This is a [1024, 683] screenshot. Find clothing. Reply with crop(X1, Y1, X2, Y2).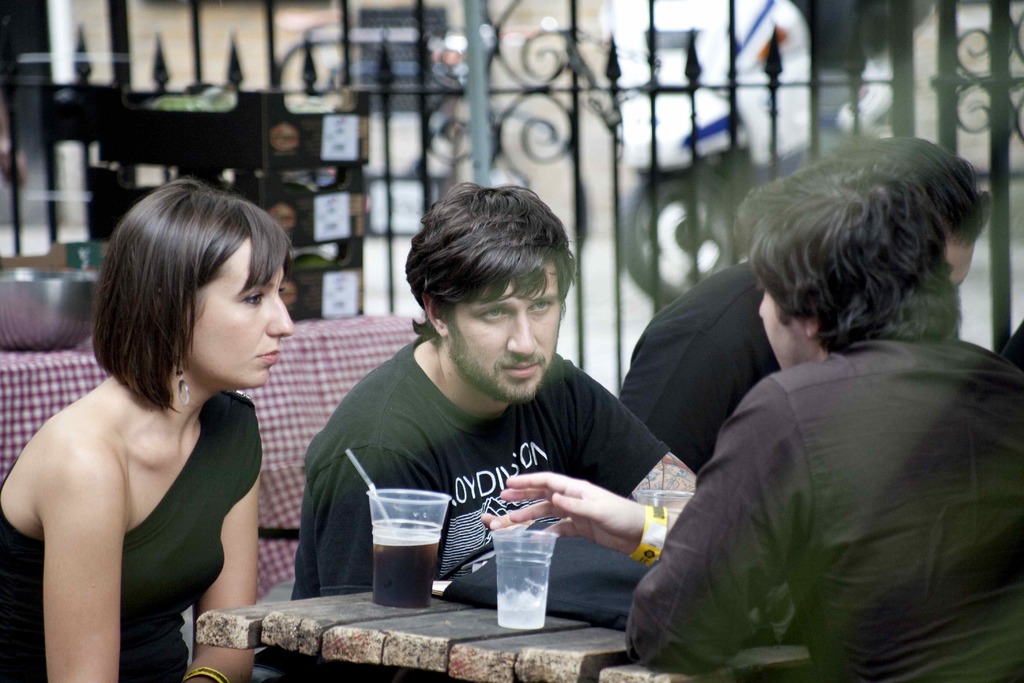
crop(0, 388, 268, 682).
